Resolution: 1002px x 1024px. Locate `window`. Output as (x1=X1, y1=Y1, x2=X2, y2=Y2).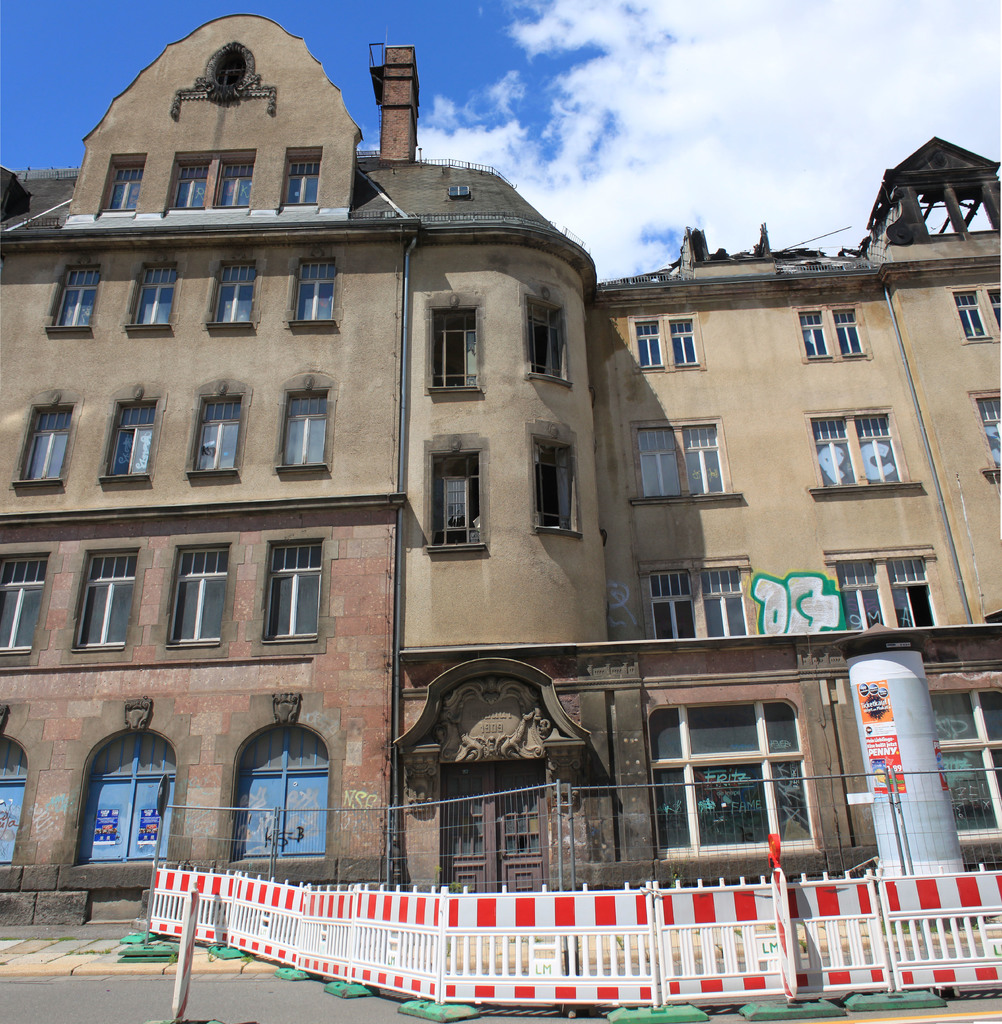
(x1=624, y1=409, x2=729, y2=509).
